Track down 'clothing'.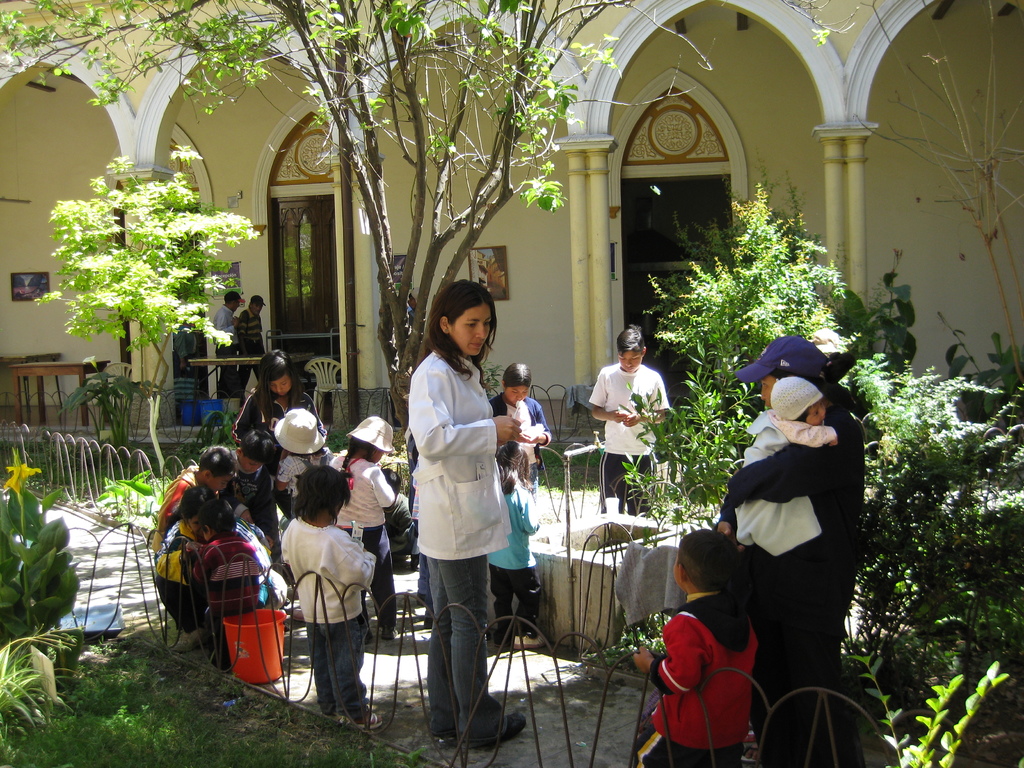
Tracked to BBox(190, 525, 264, 667).
